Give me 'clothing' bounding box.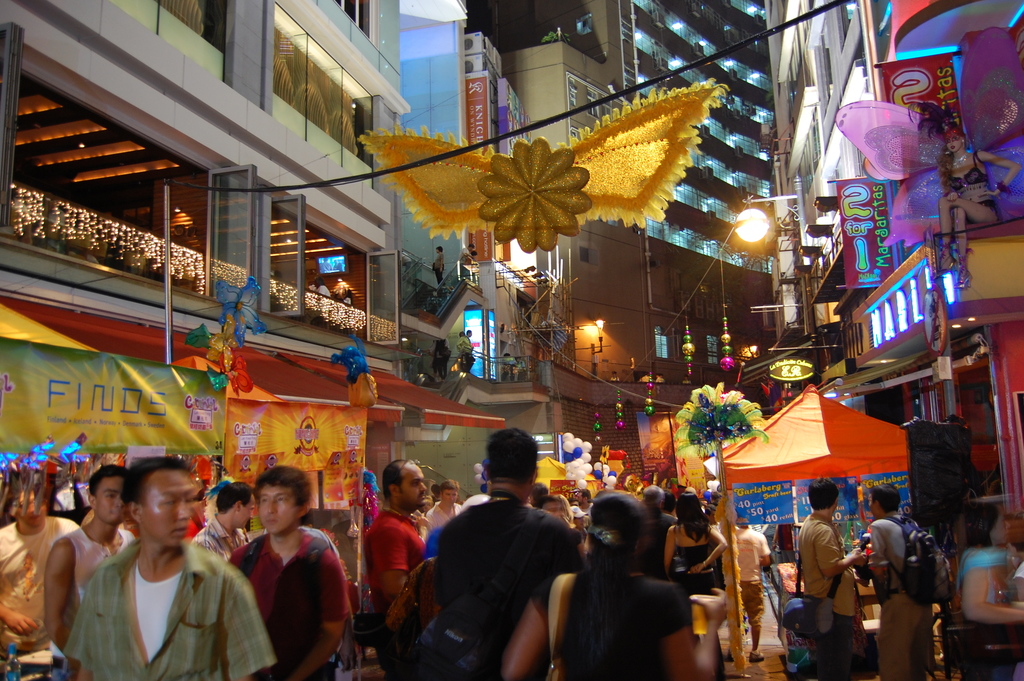
{"left": 942, "top": 149, "right": 998, "bottom": 226}.
